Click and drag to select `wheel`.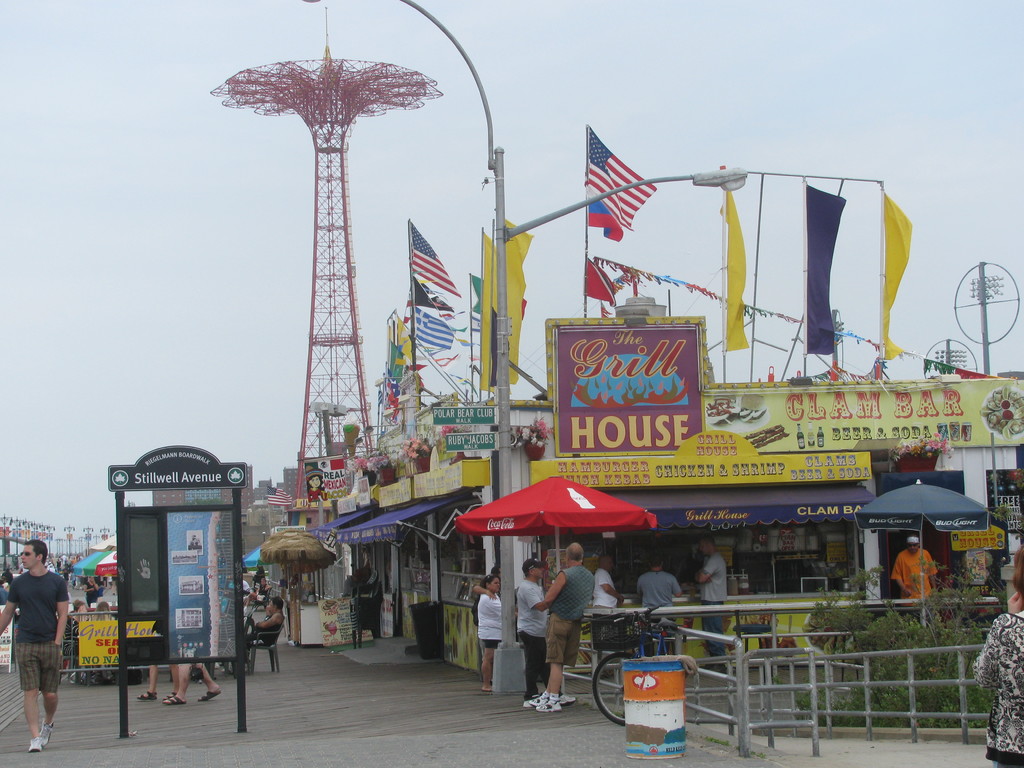
Selection: Rect(592, 652, 643, 723).
